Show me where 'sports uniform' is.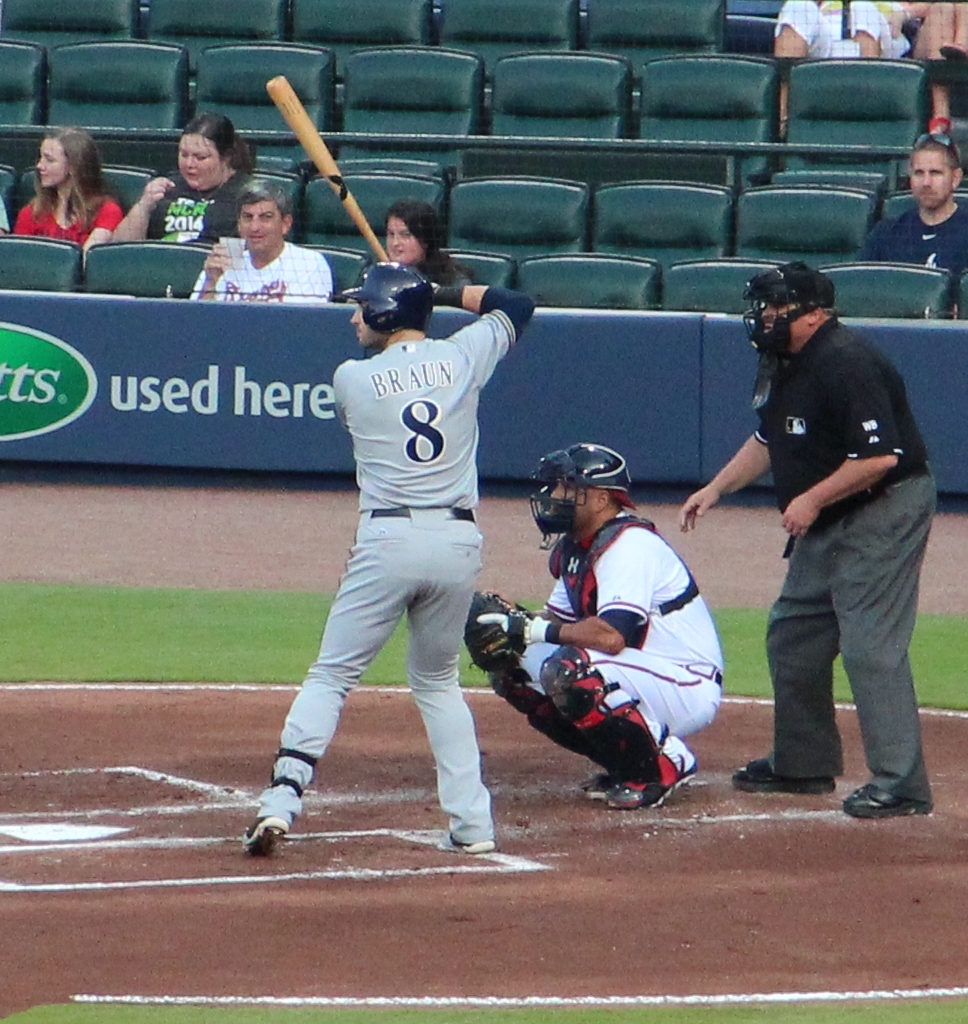
'sports uniform' is at l=440, t=428, r=747, b=818.
